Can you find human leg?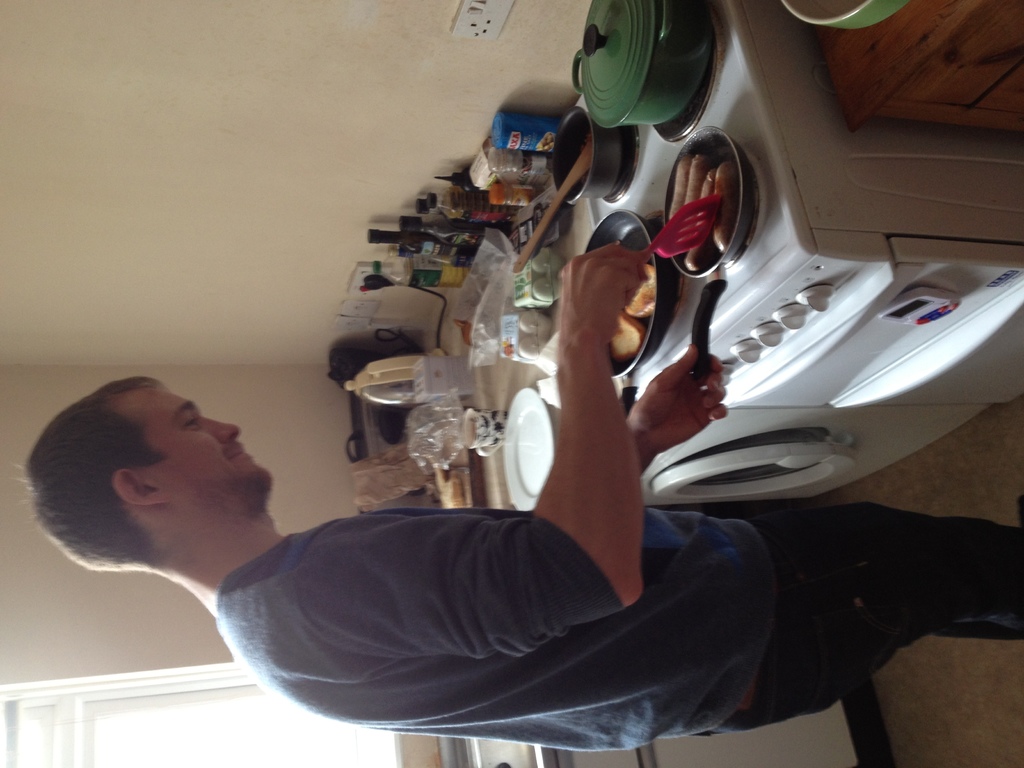
Yes, bounding box: [x1=719, y1=495, x2=1023, y2=715].
